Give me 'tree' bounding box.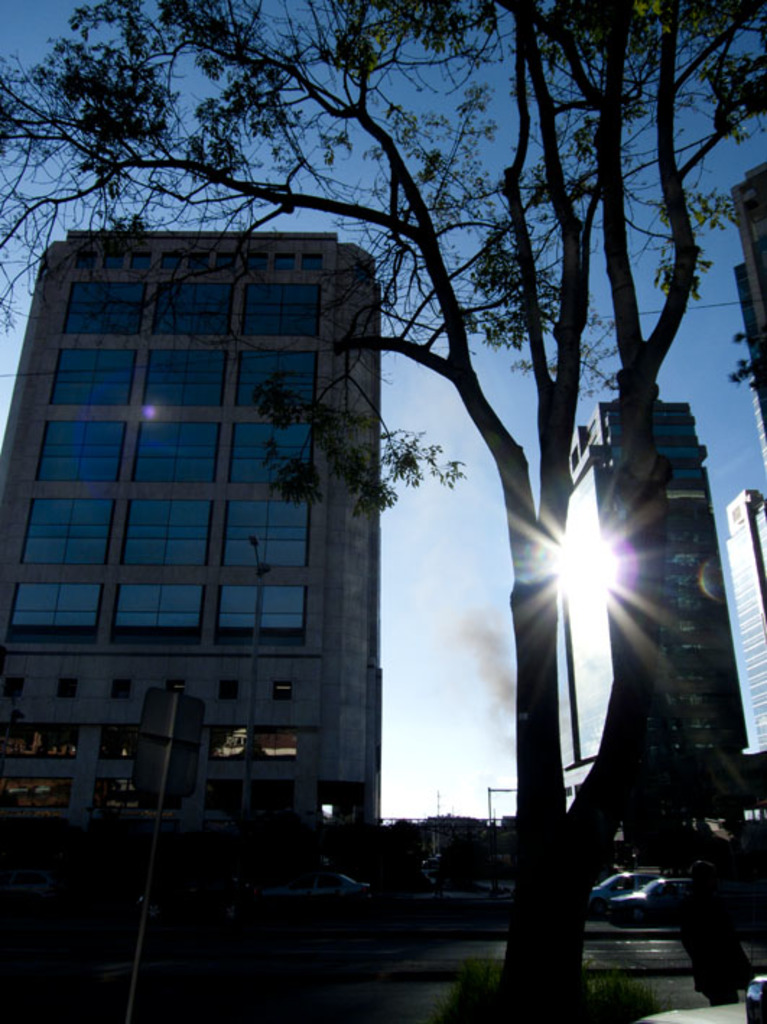
[x1=0, y1=0, x2=766, y2=1023].
